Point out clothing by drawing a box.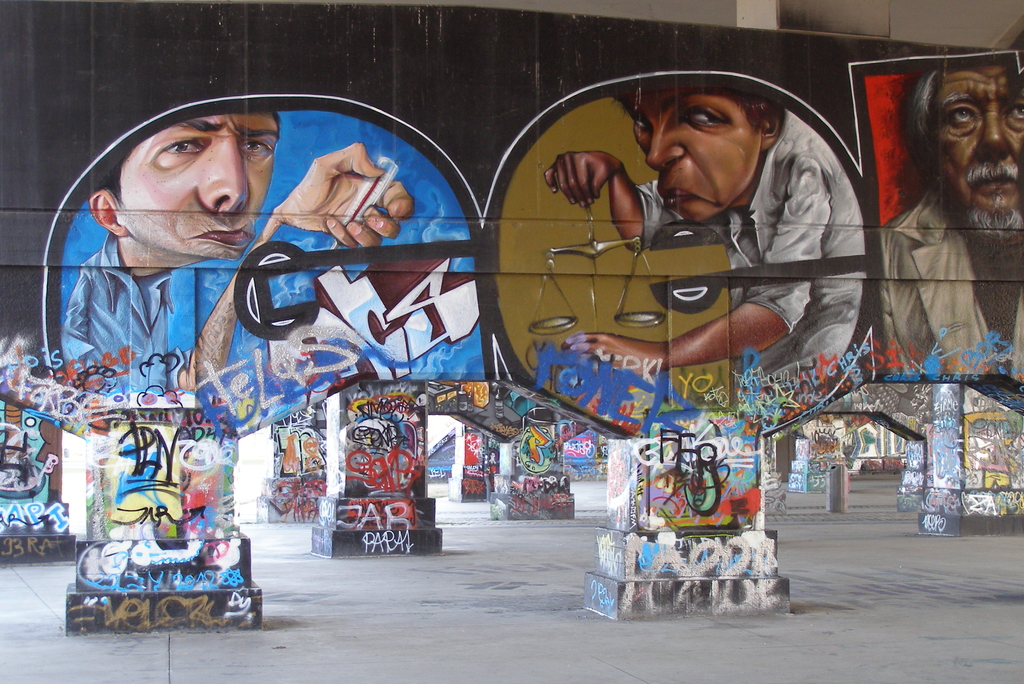
(634, 104, 865, 401).
